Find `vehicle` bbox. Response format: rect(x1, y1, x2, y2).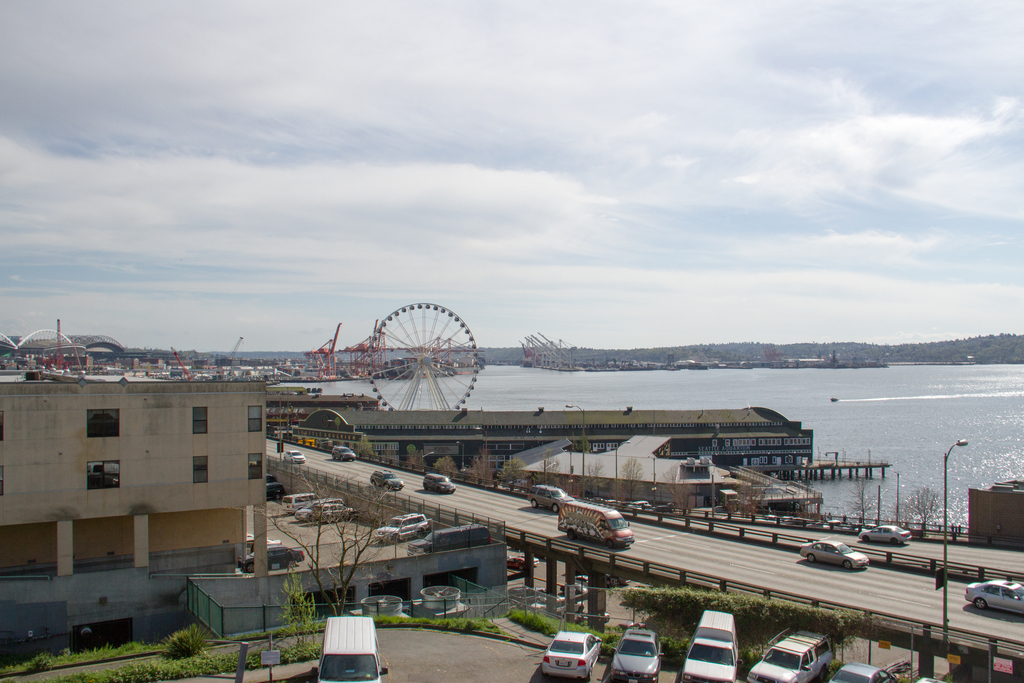
rect(800, 541, 868, 570).
